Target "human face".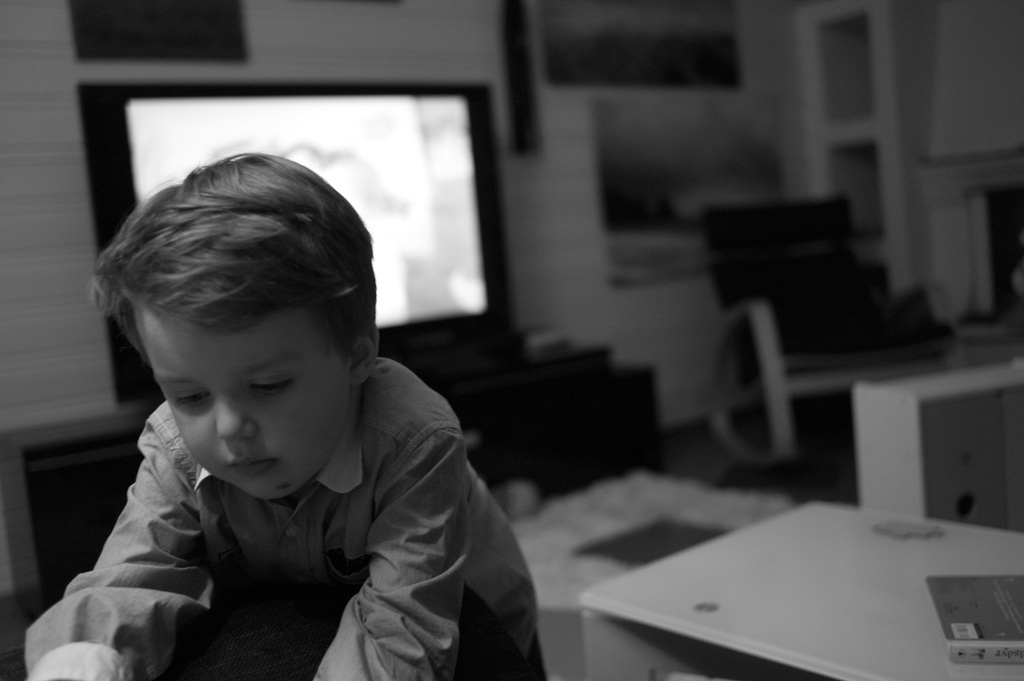
Target region: x1=135 y1=301 x2=344 y2=501.
